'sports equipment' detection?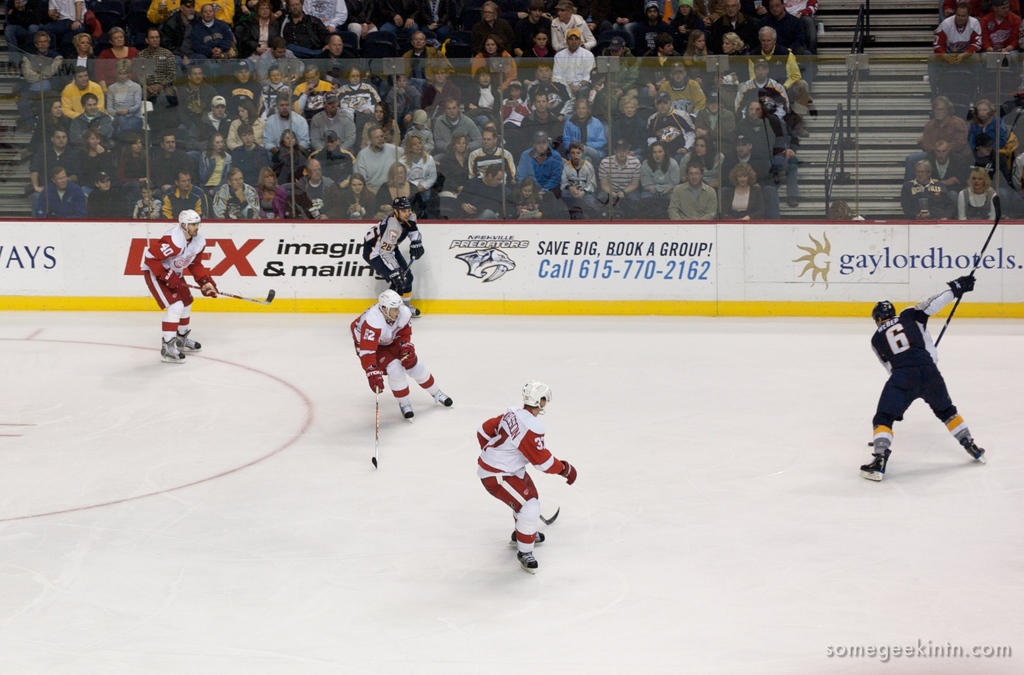
{"left": 516, "top": 549, "right": 541, "bottom": 572}
